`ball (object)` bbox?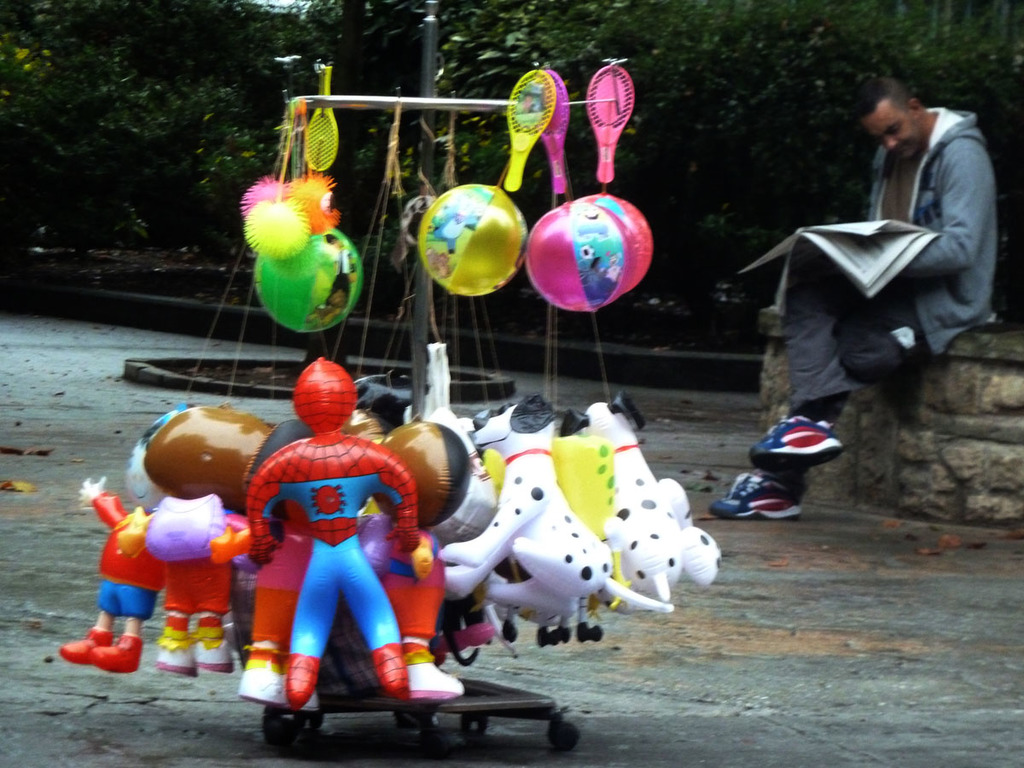
bbox=(255, 233, 361, 336)
